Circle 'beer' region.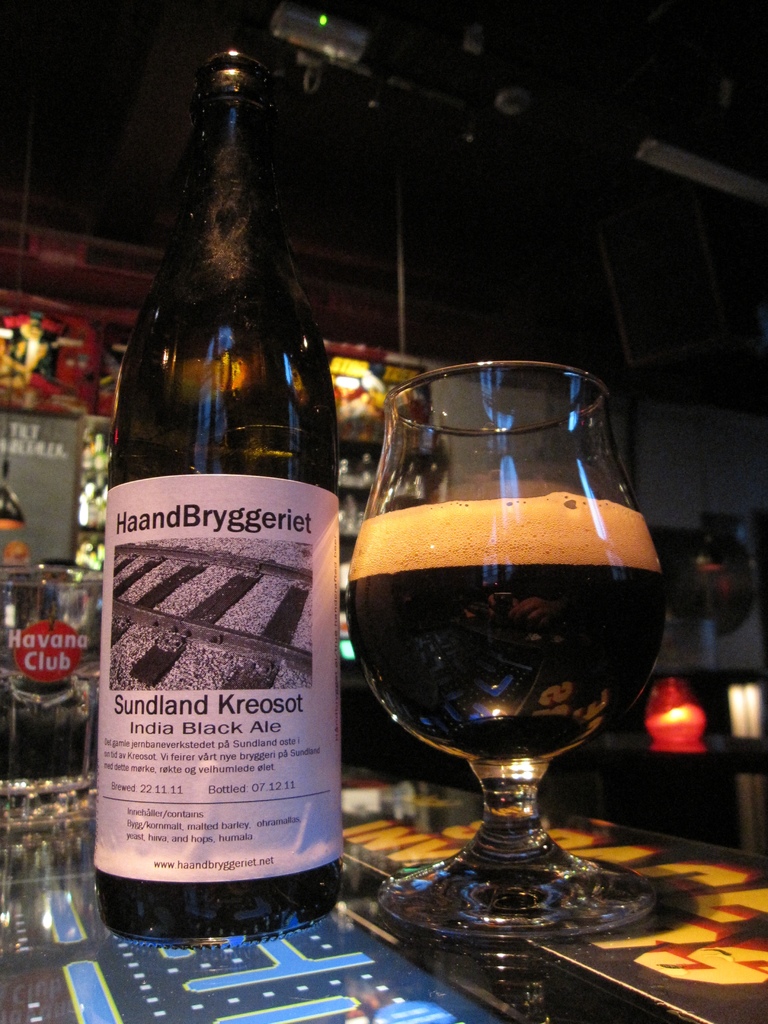
Region: l=103, t=26, r=372, b=951.
